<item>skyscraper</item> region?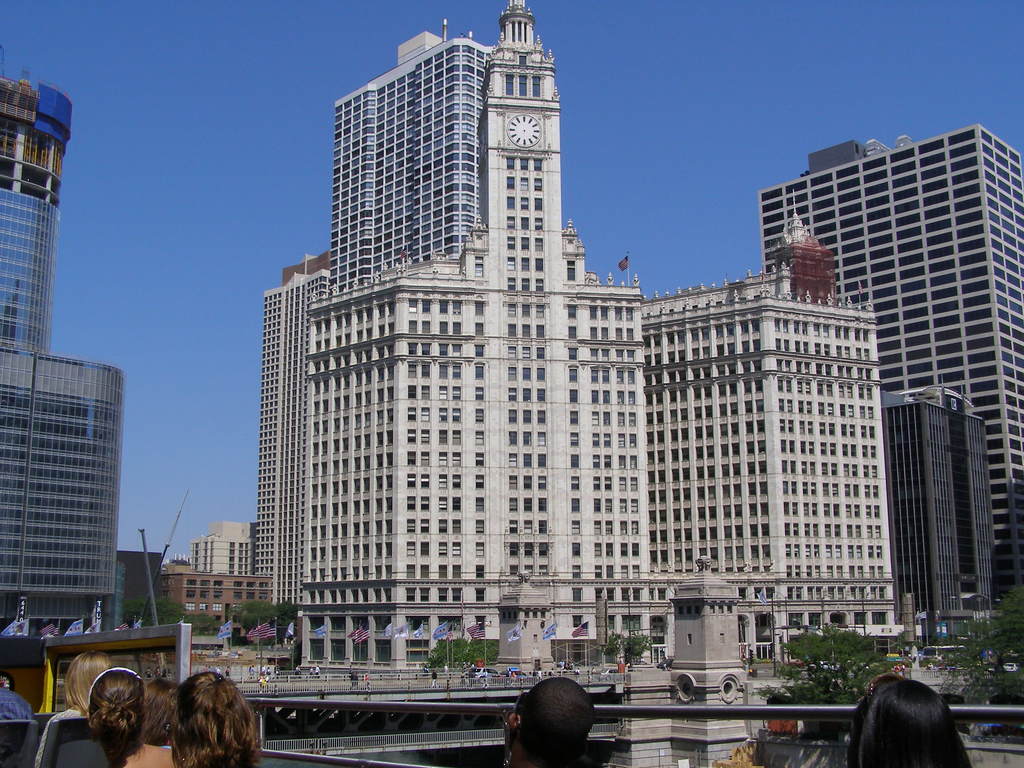
760:124:1023:655
